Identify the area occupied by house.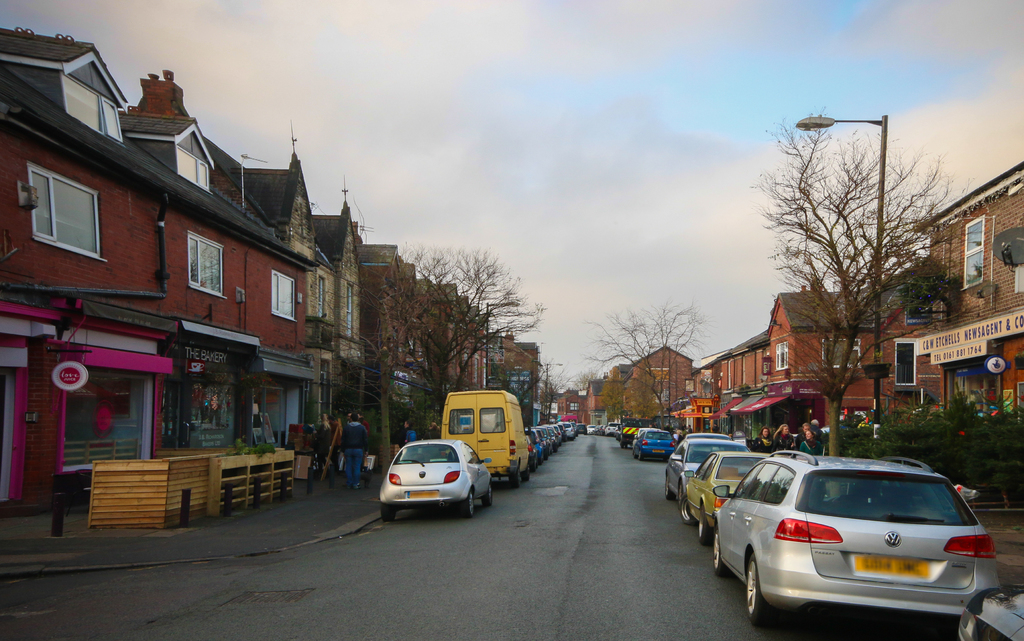
Area: box=[130, 106, 257, 453].
